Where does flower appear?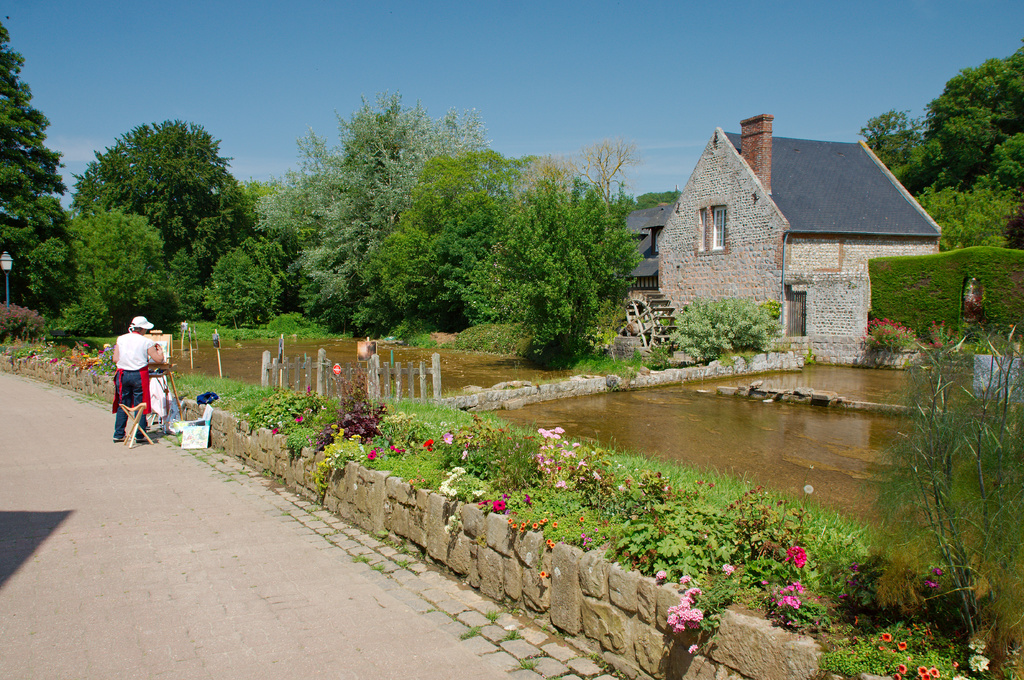
Appears at x1=537 y1=568 x2=547 y2=581.
